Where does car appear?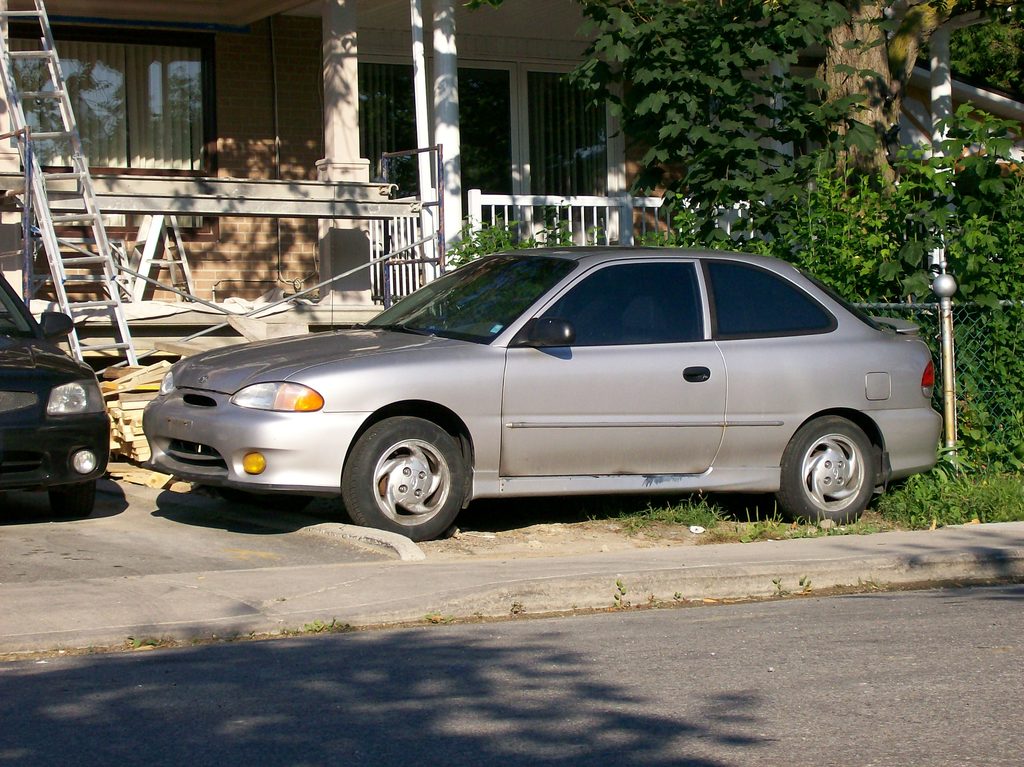
Appears at <box>0,269,115,509</box>.
